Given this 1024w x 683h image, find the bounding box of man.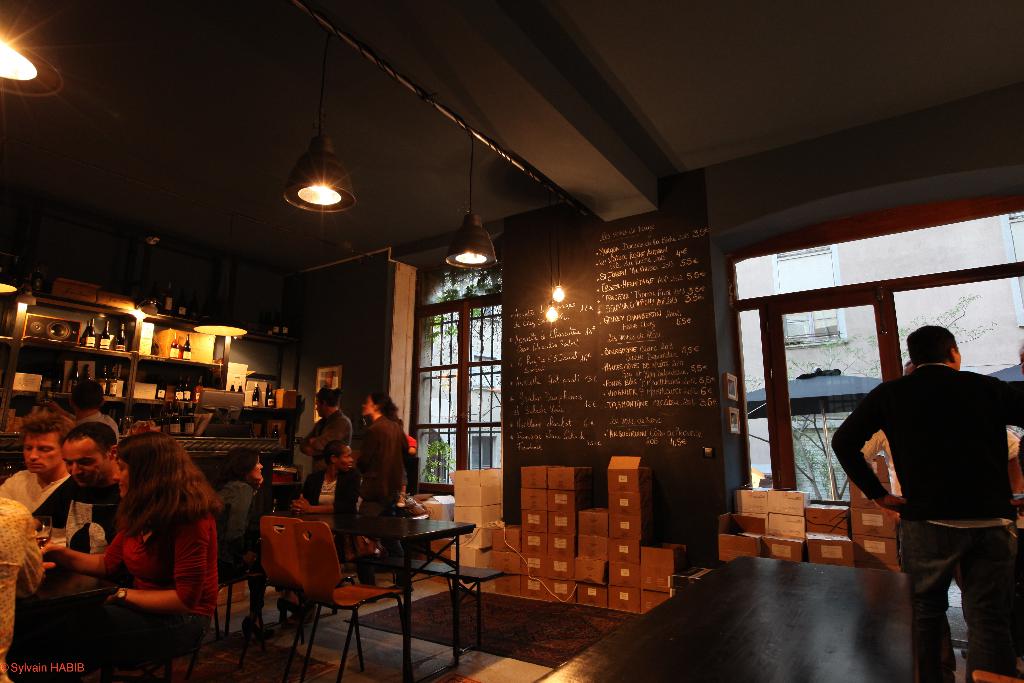
{"x1": 841, "y1": 309, "x2": 1011, "y2": 661}.
